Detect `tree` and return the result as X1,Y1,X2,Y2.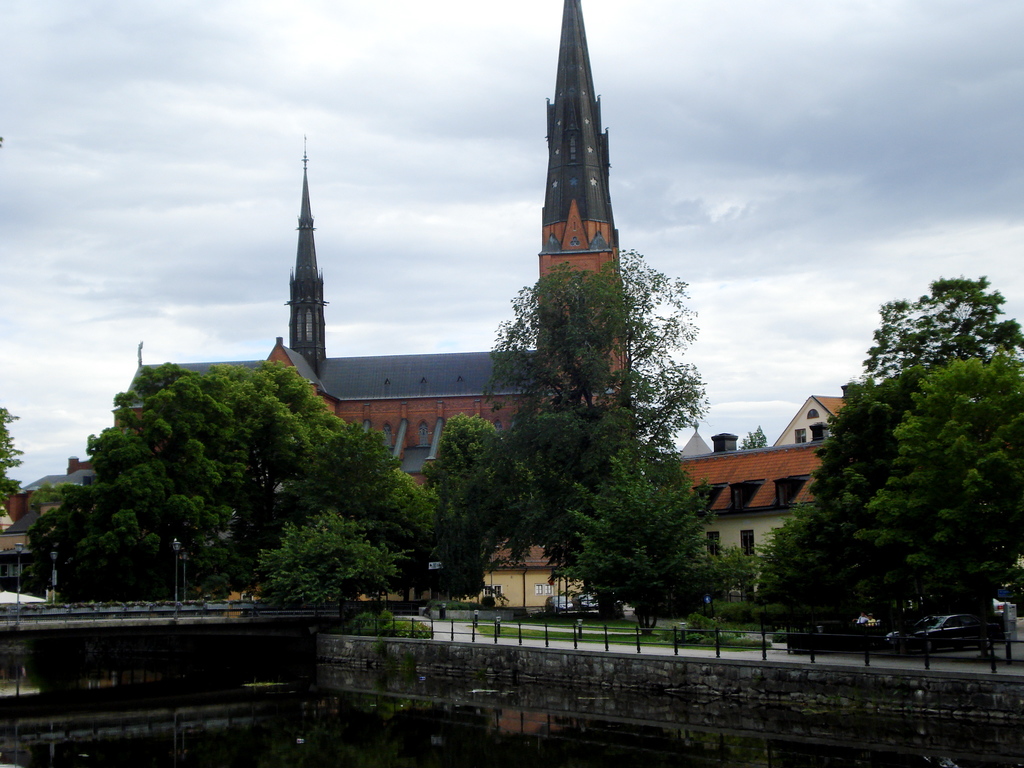
801,266,1023,614.
